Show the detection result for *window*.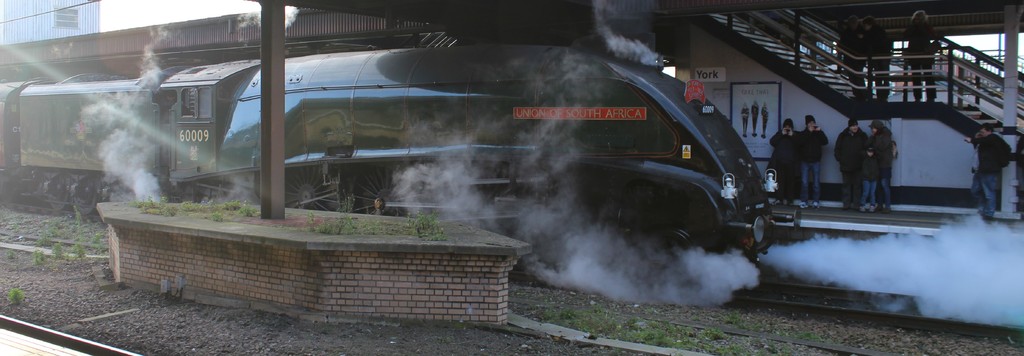
detection(181, 89, 198, 117).
